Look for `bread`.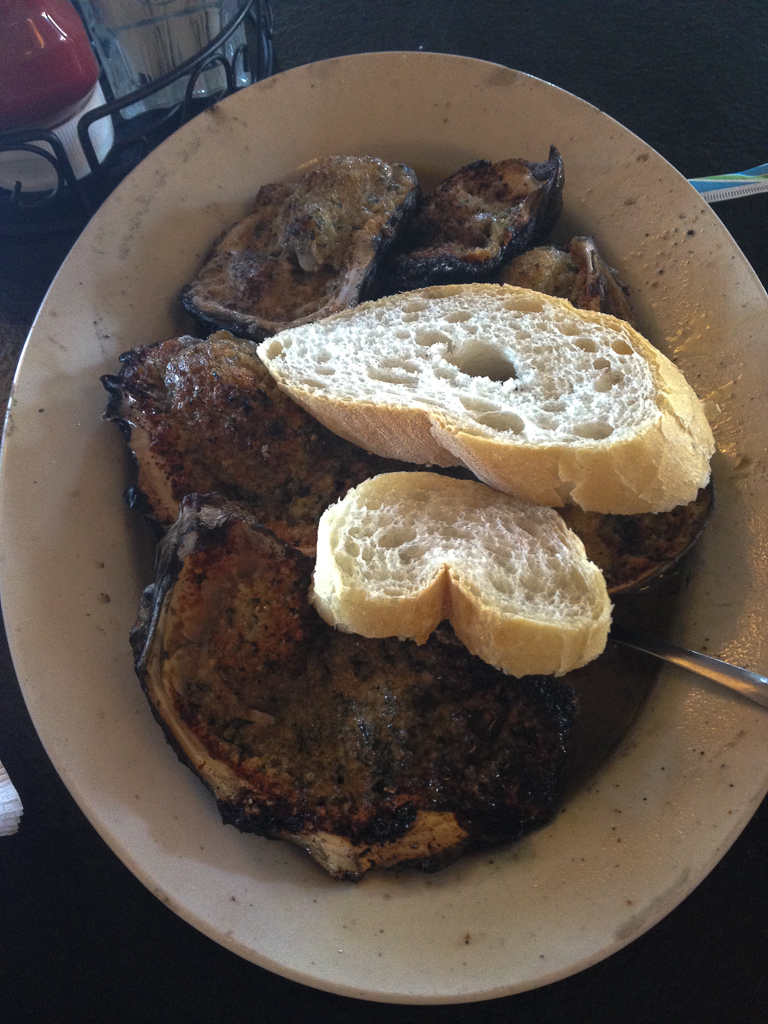
Found: left=315, top=482, right=617, bottom=679.
